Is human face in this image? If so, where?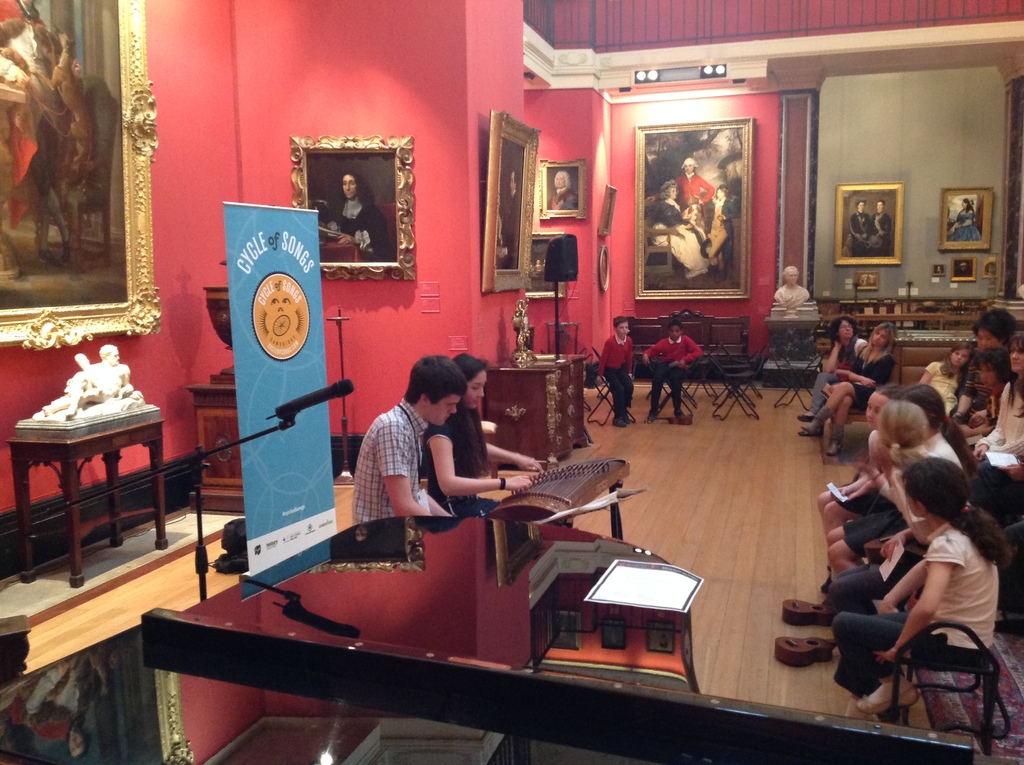
Yes, at 717 189 729 198.
